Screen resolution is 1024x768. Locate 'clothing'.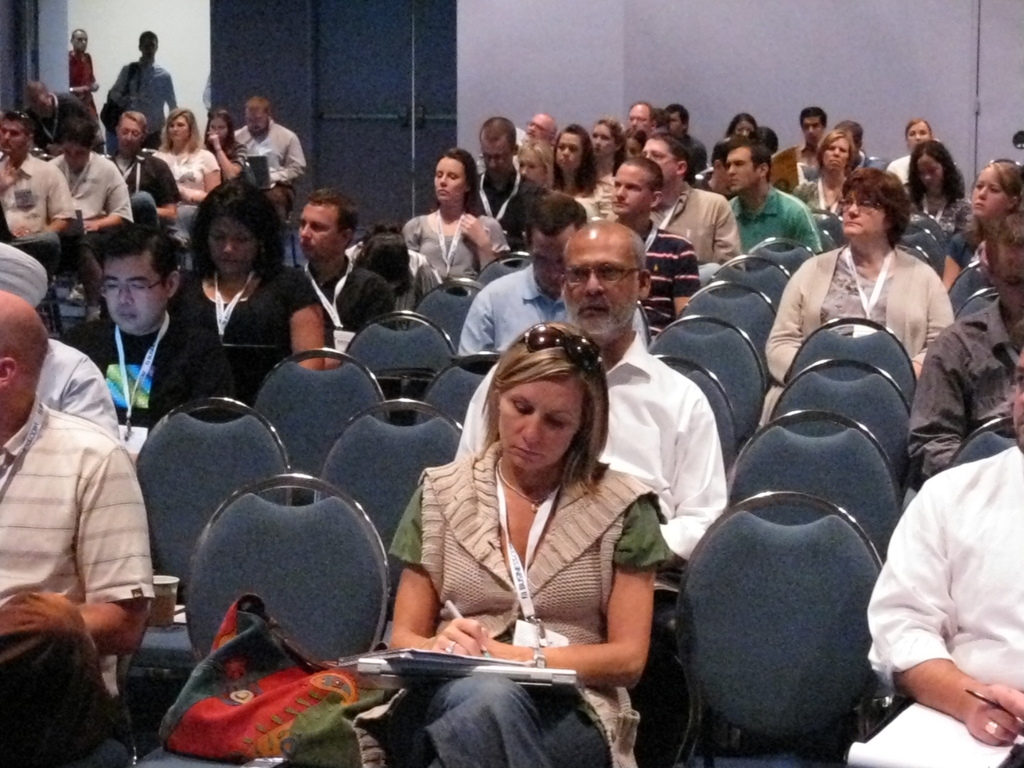
<bbox>780, 172, 845, 211</bbox>.
